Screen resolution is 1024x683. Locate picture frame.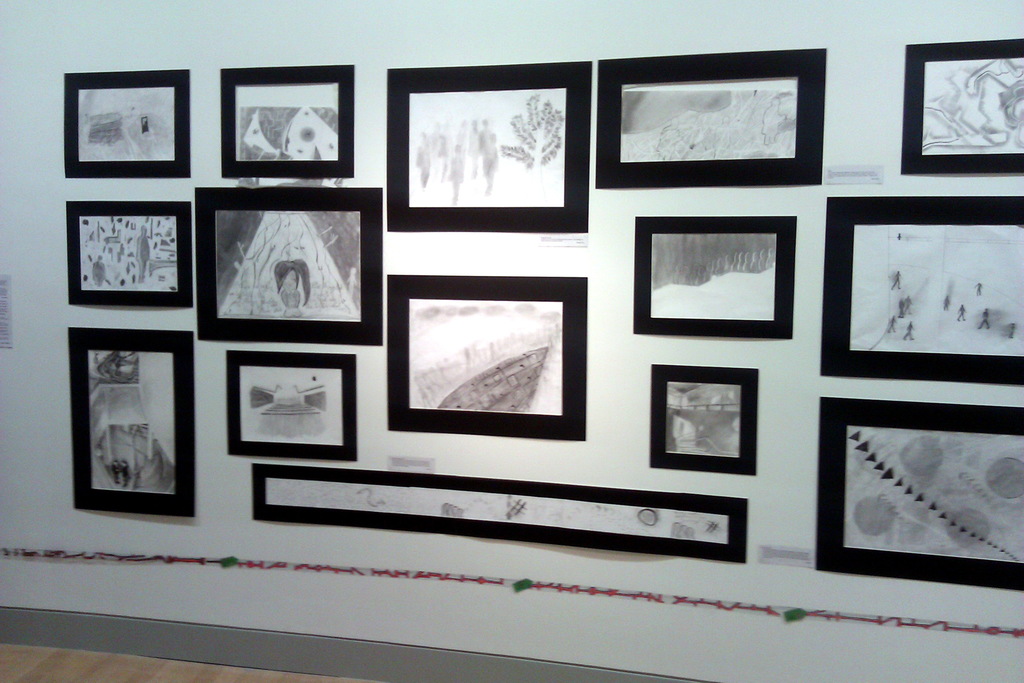
pyautogui.locateOnScreen(59, 75, 194, 180).
